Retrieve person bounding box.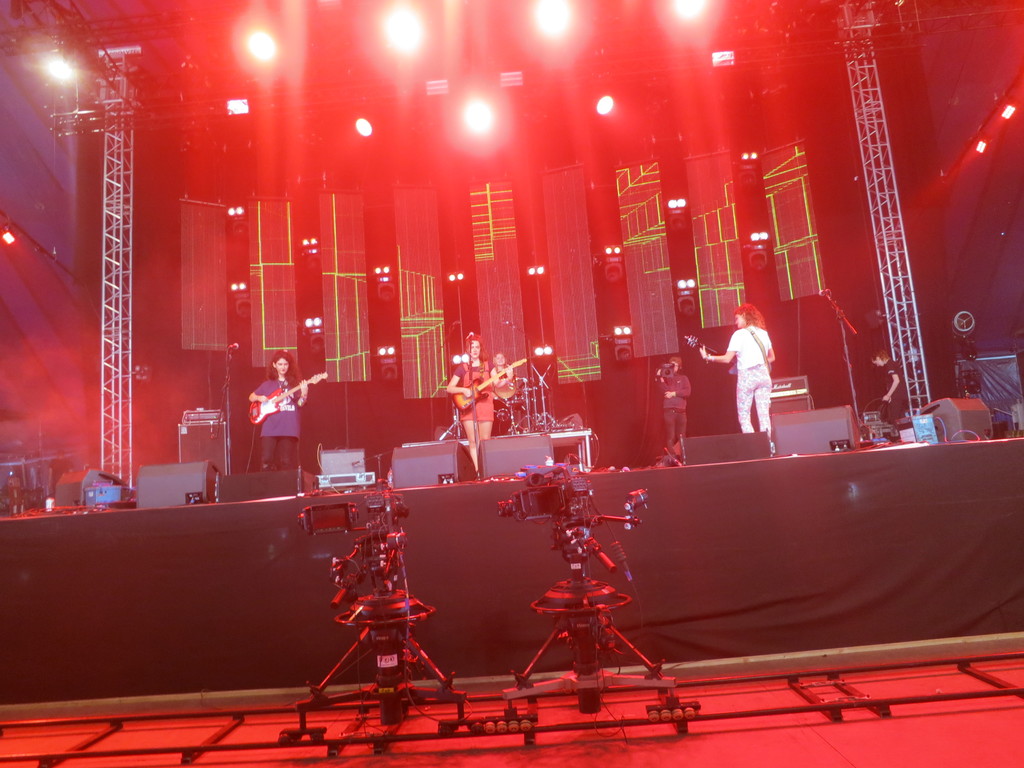
Bounding box: x1=710 y1=290 x2=792 y2=462.
